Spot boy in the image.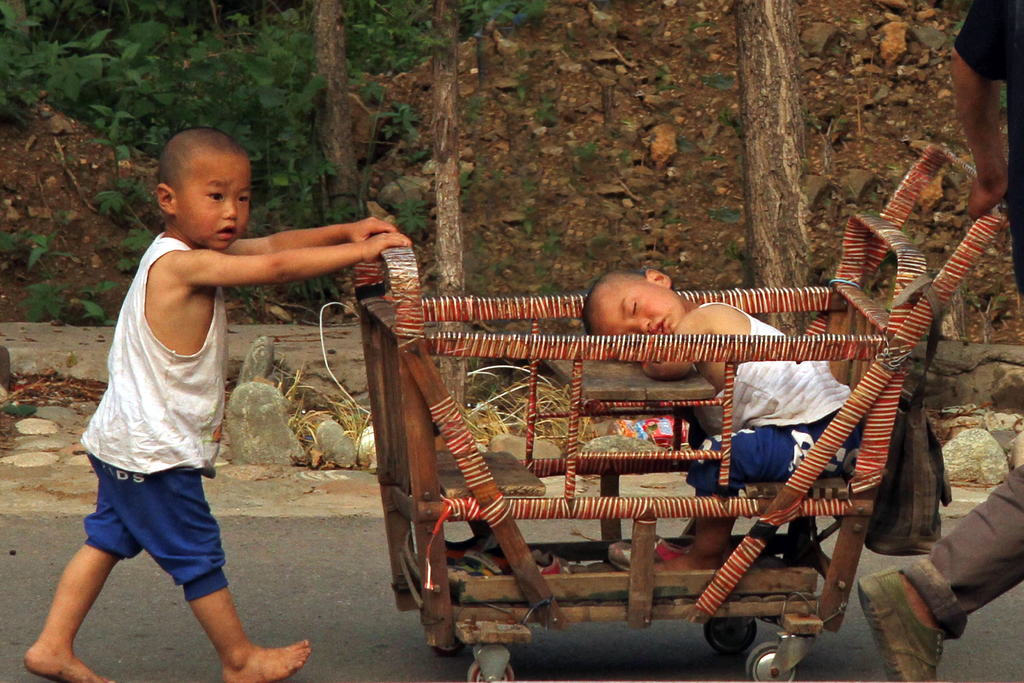
boy found at bbox=(582, 264, 877, 572).
